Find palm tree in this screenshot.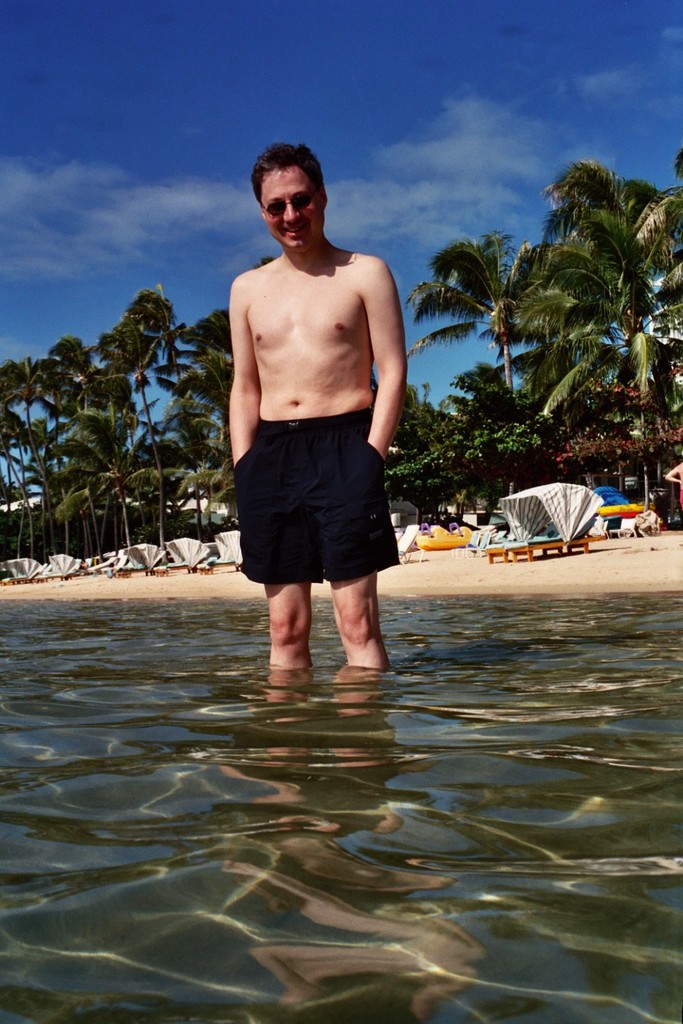
The bounding box for palm tree is (121, 289, 163, 672).
